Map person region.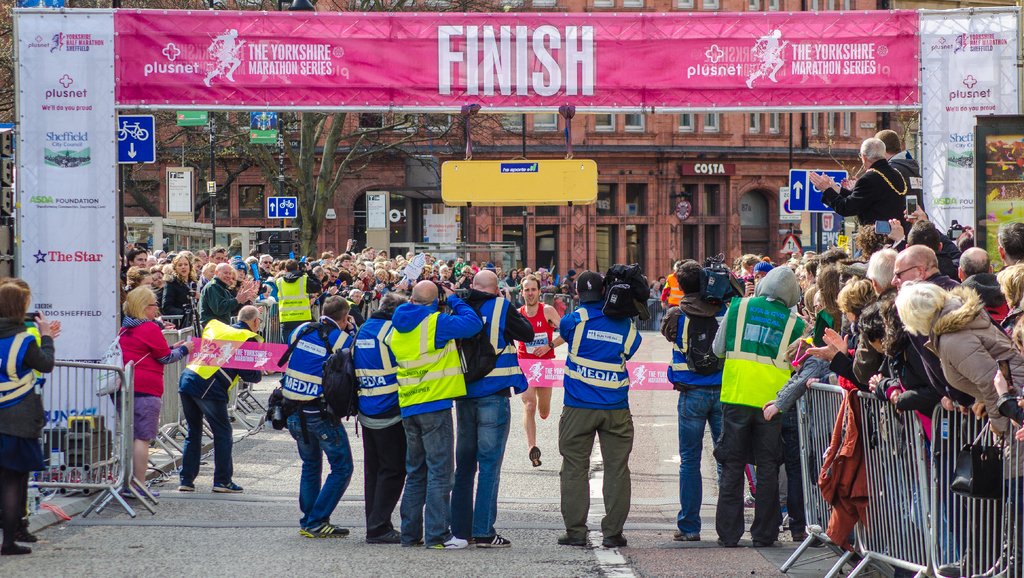
Mapped to bbox=[349, 292, 410, 543].
